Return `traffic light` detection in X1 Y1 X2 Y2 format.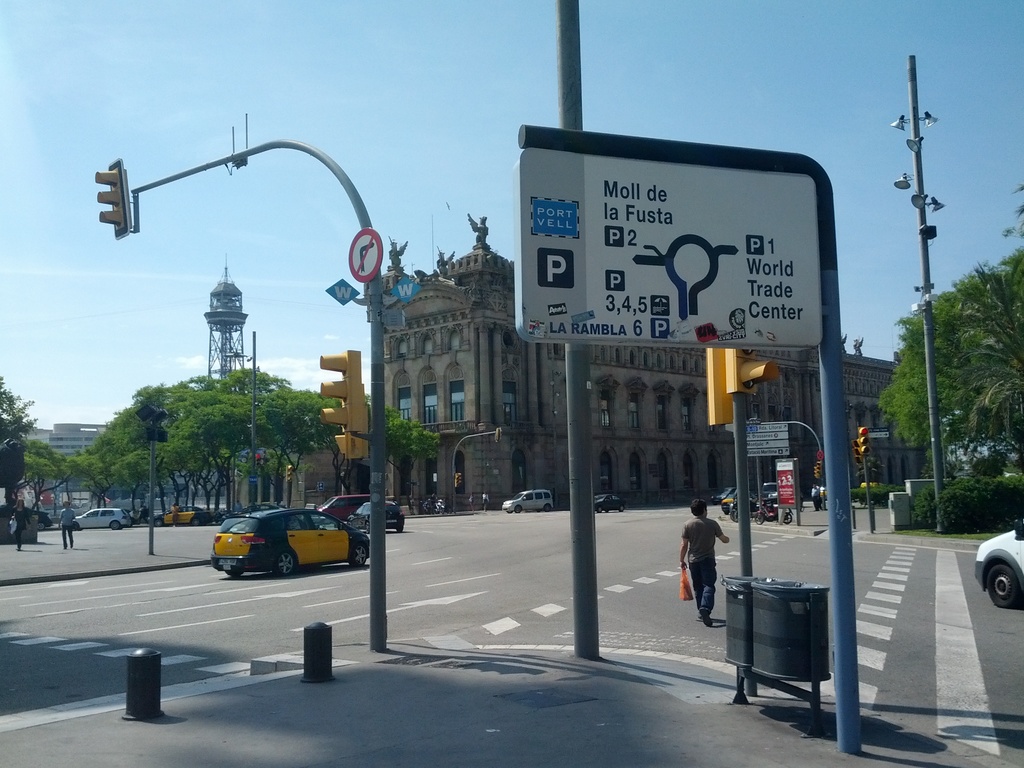
725 348 776 393.
